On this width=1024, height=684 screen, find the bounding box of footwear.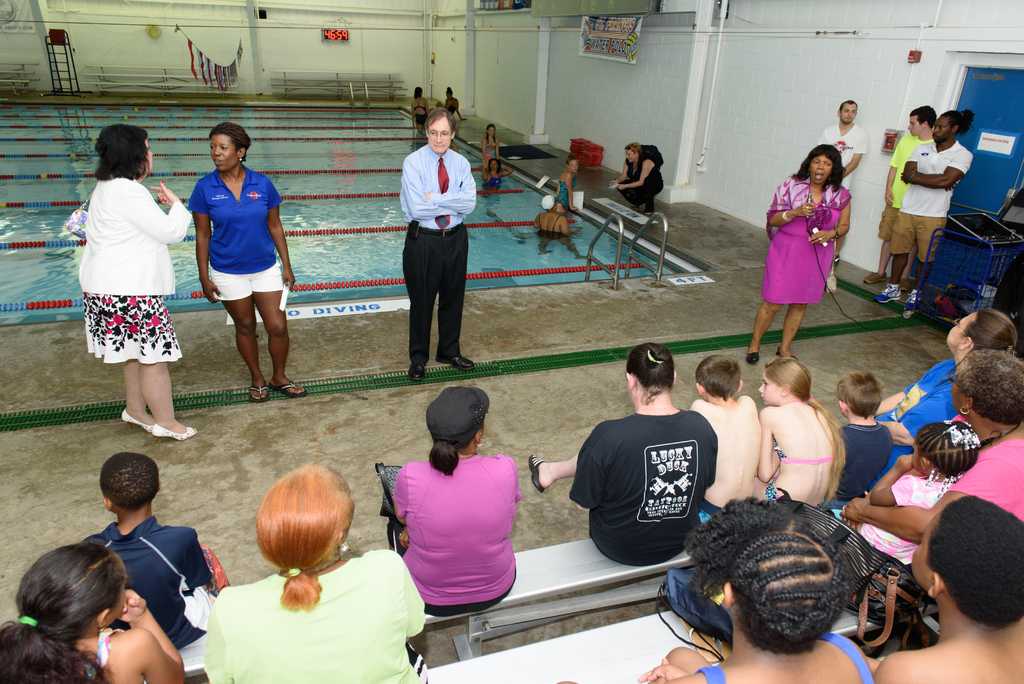
Bounding box: left=898, top=279, right=909, bottom=292.
